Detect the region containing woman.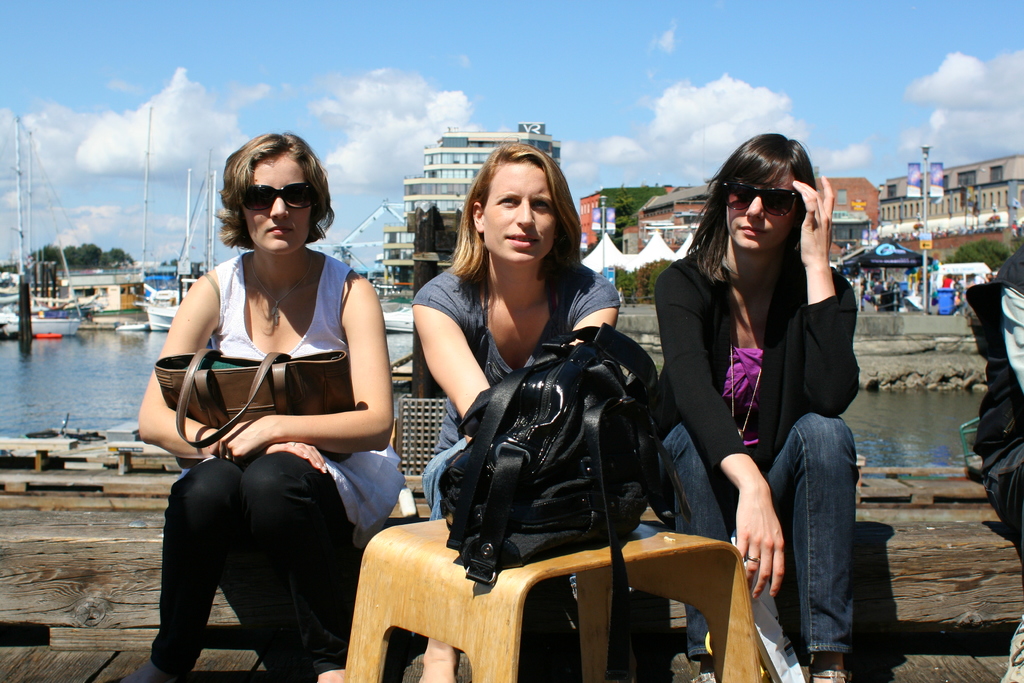
[411,139,626,682].
